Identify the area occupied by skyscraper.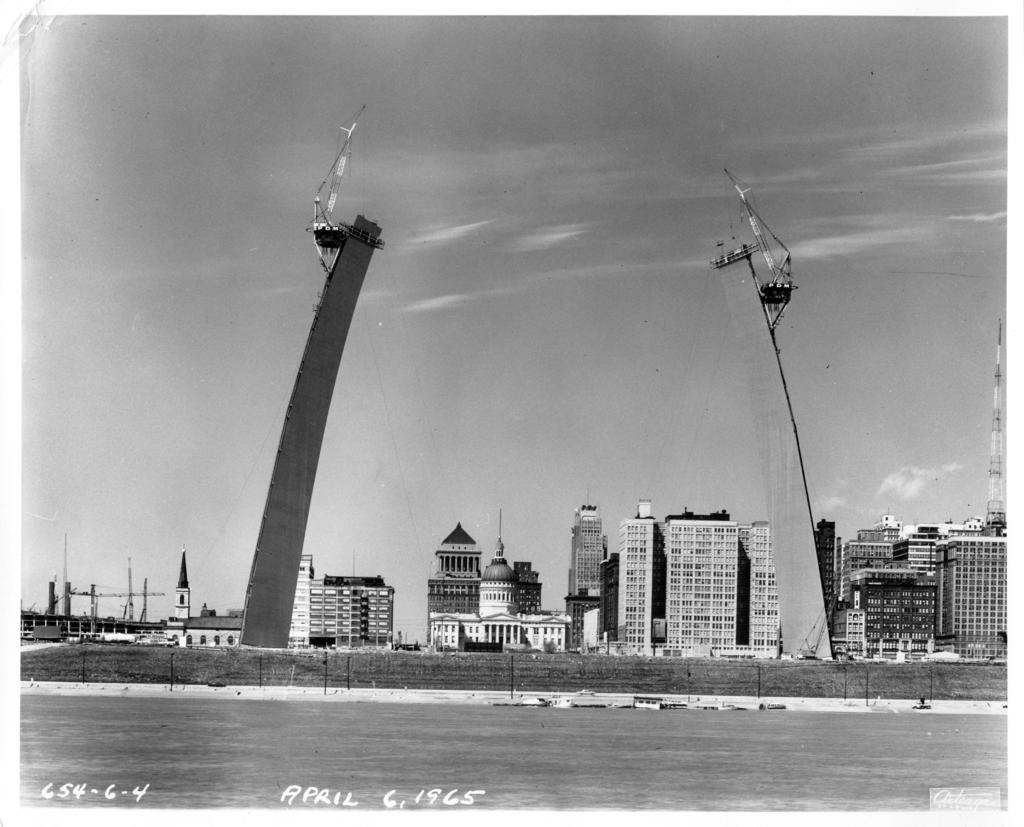
Area: l=622, t=520, r=779, b=663.
